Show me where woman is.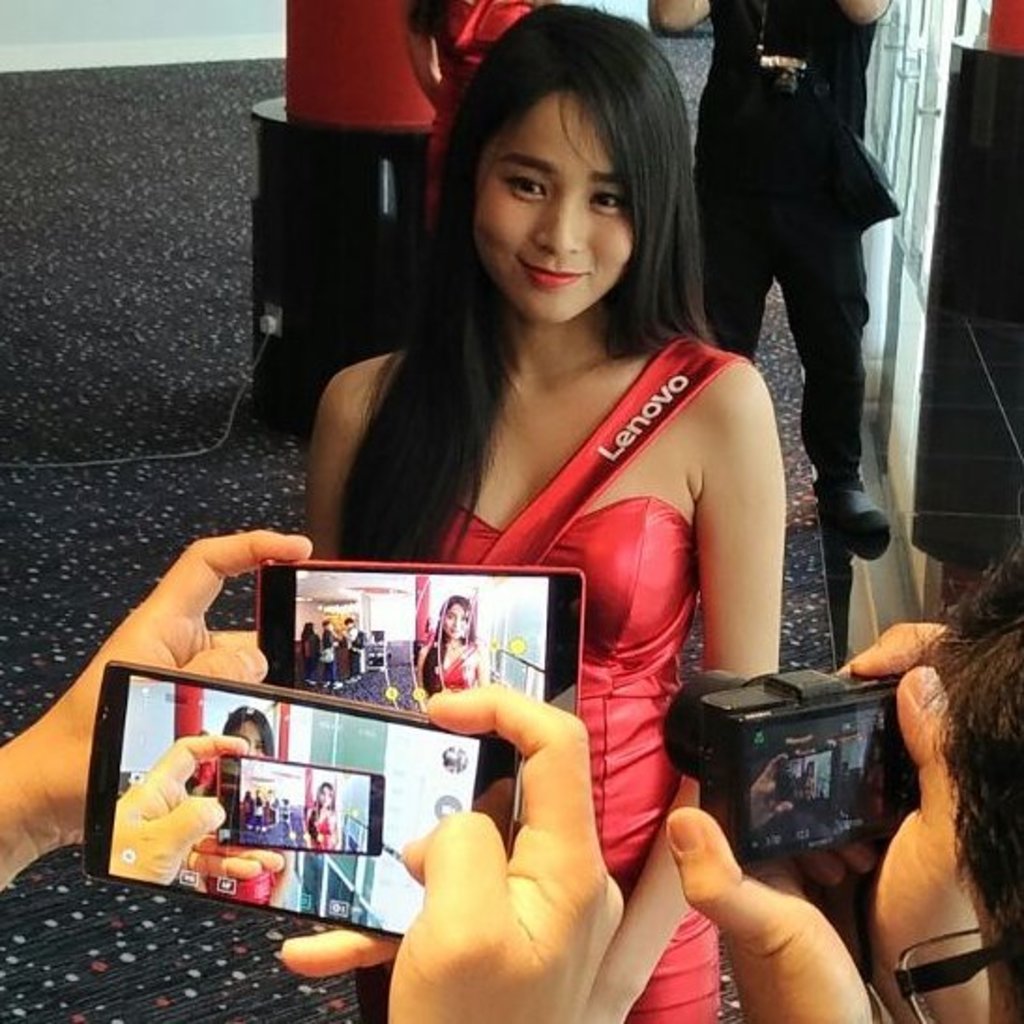
woman is at 410,592,479,702.
